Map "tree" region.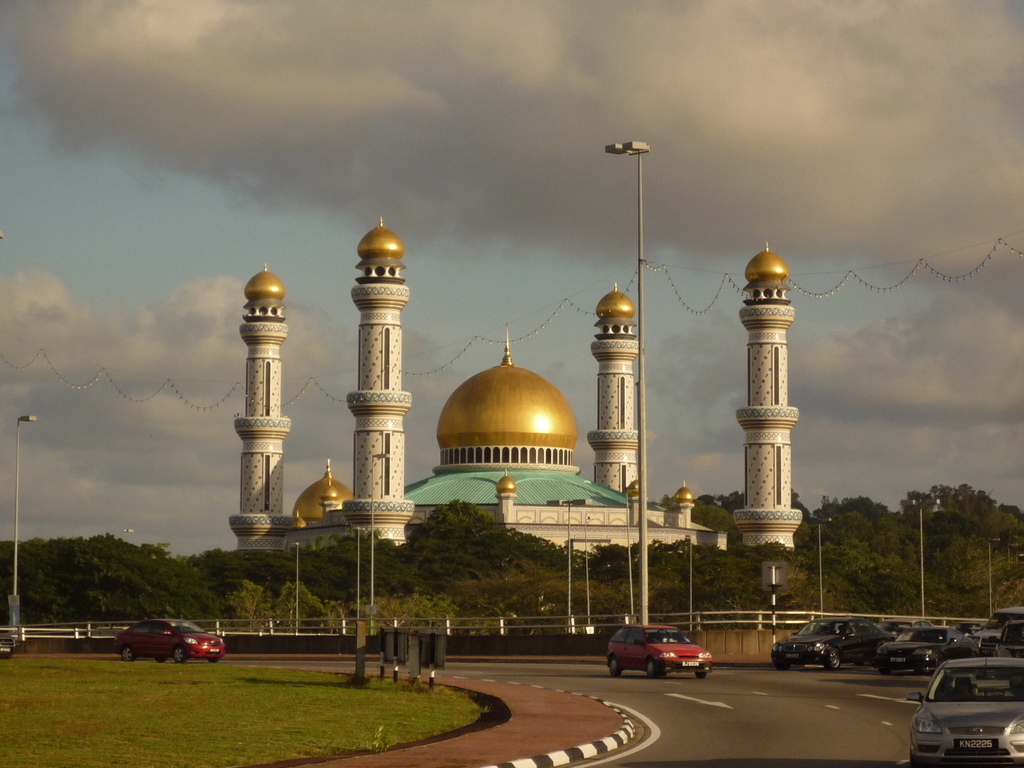
Mapped to <region>902, 475, 1023, 546</region>.
